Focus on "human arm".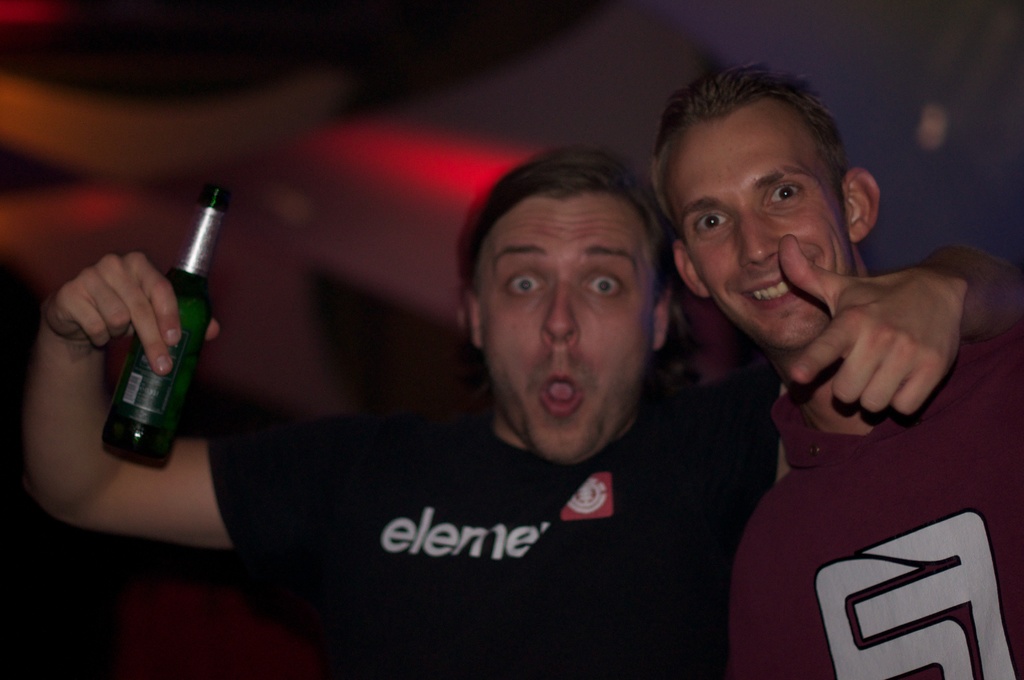
Focused at [x1=4, y1=180, x2=310, y2=575].
